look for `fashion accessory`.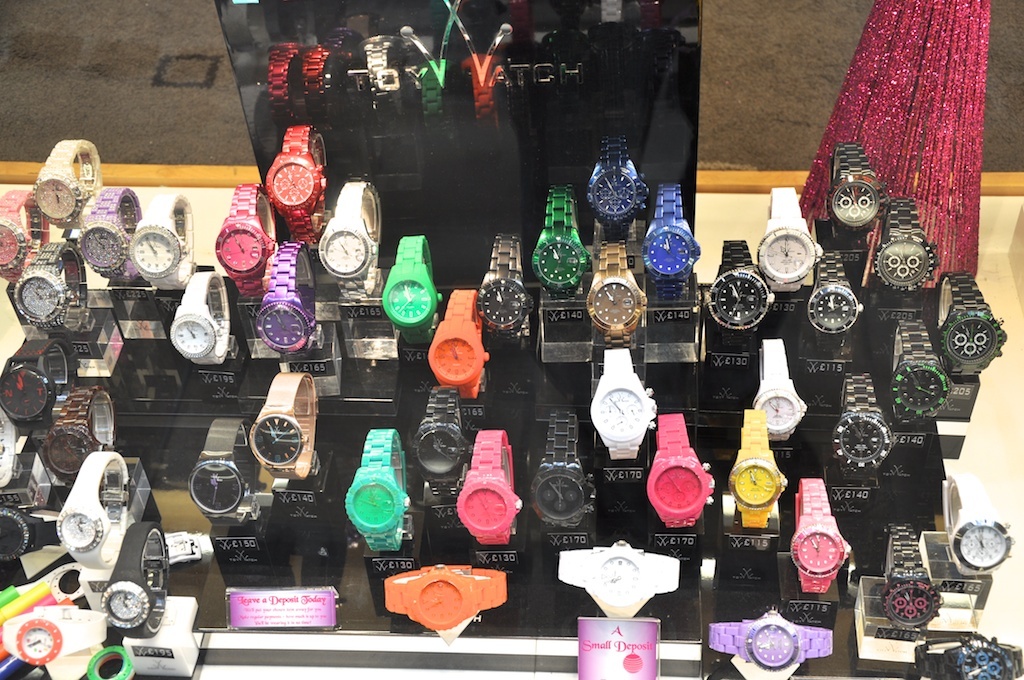
Found: crop(866, 192, 940, 295).
